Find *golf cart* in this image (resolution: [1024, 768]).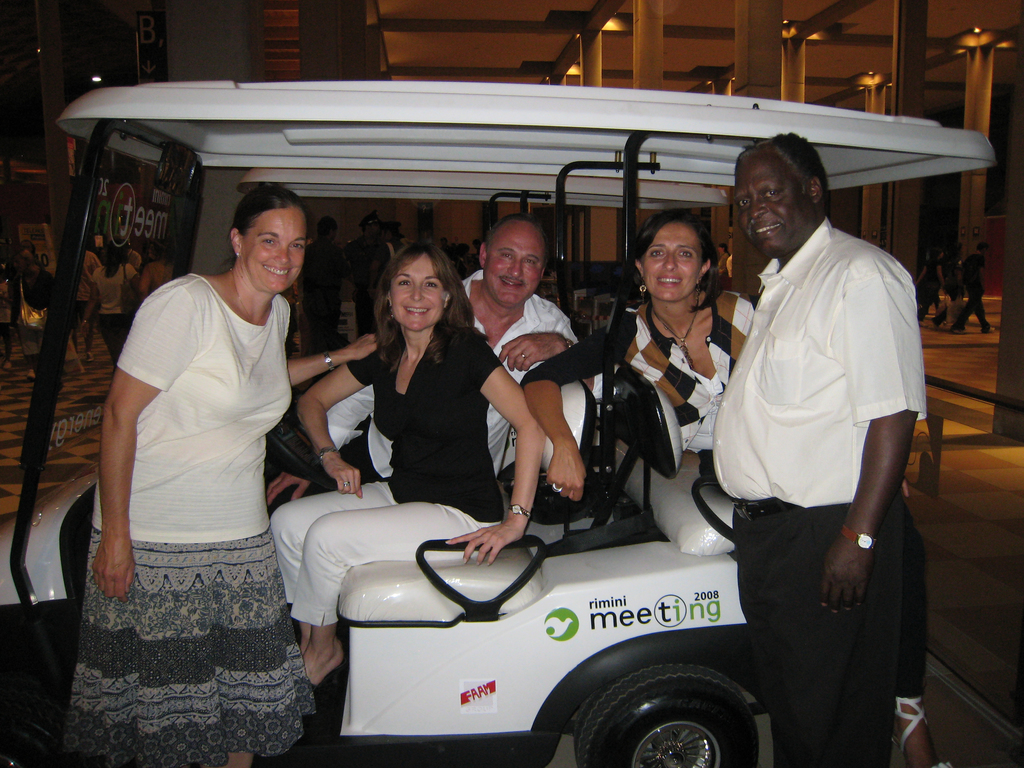
BBox(0, 78, 996, 767).
